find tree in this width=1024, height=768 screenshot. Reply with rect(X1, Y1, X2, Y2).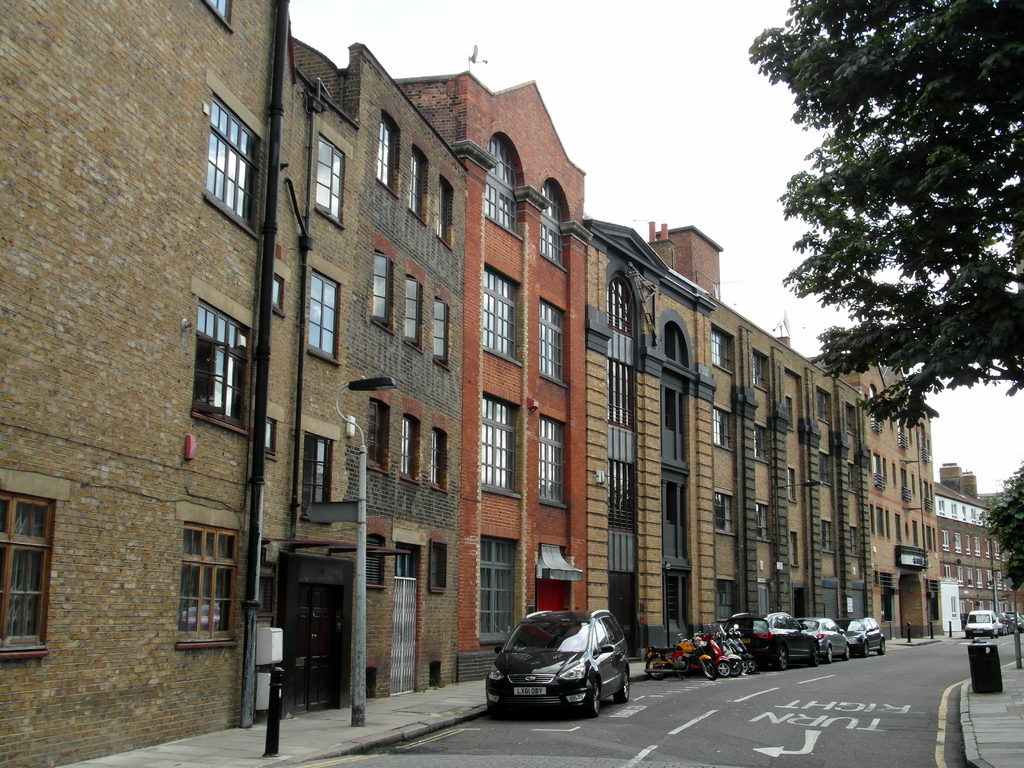
rect(744, 0, 1023, 424).
